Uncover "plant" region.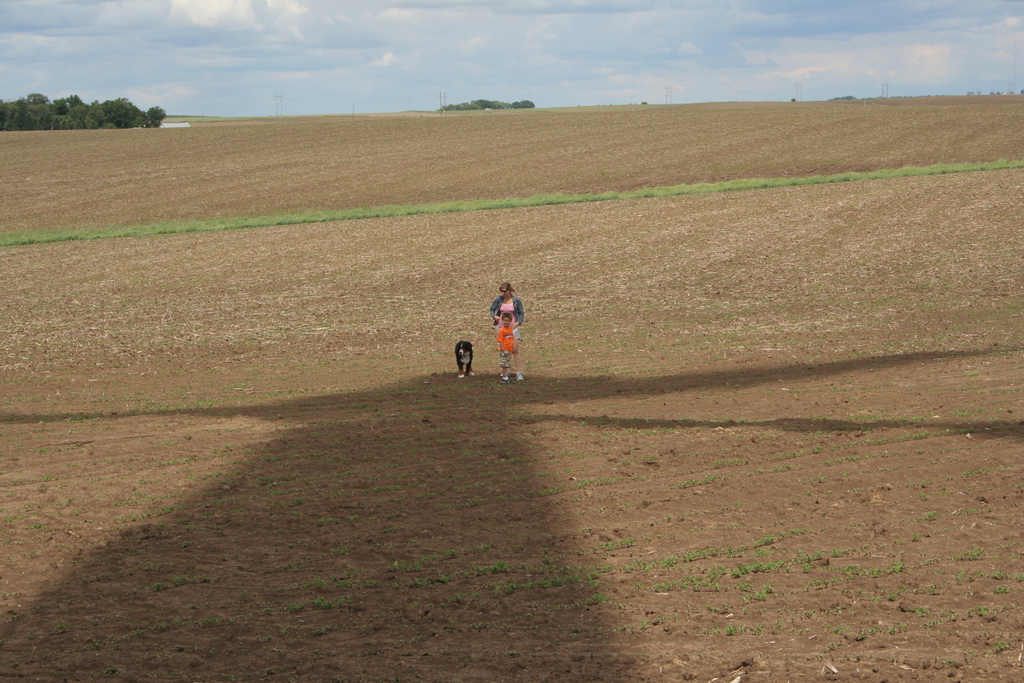
Uncovered: BBox(762, 585, 774, 594).
